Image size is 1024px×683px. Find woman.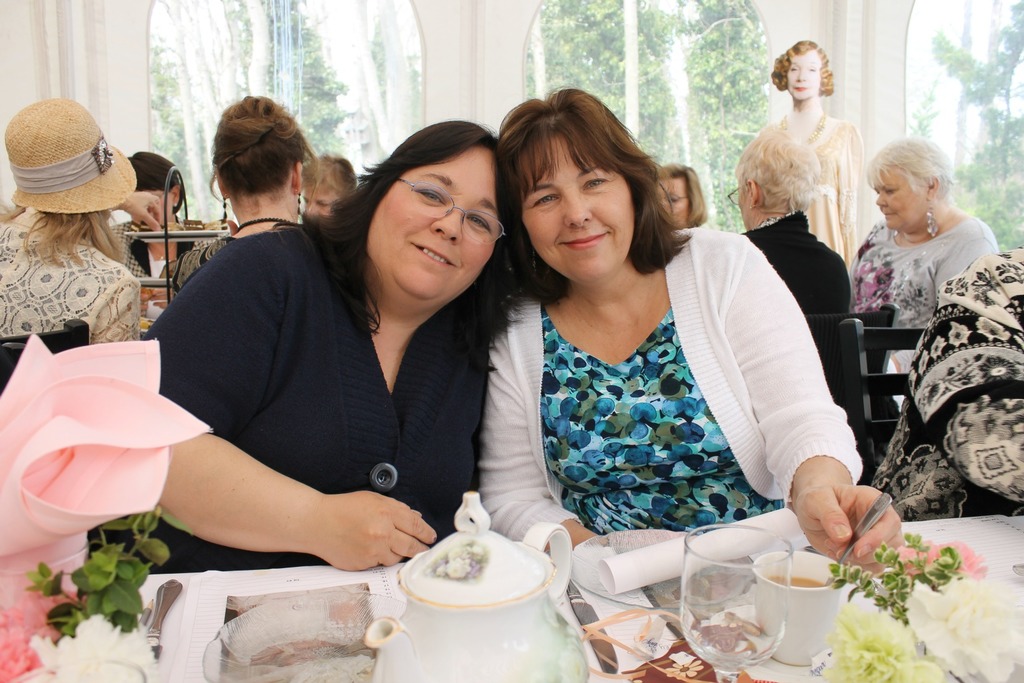
(left=474, top=83, right=906, bottom=577).
